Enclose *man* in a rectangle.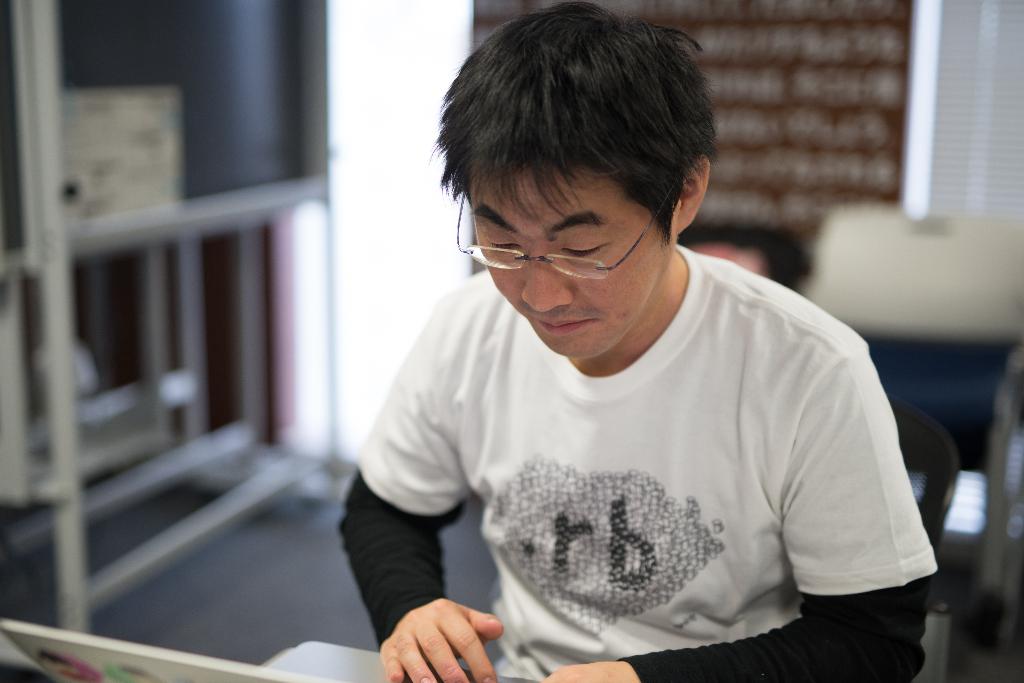
box(287, 25, 948, 682).
